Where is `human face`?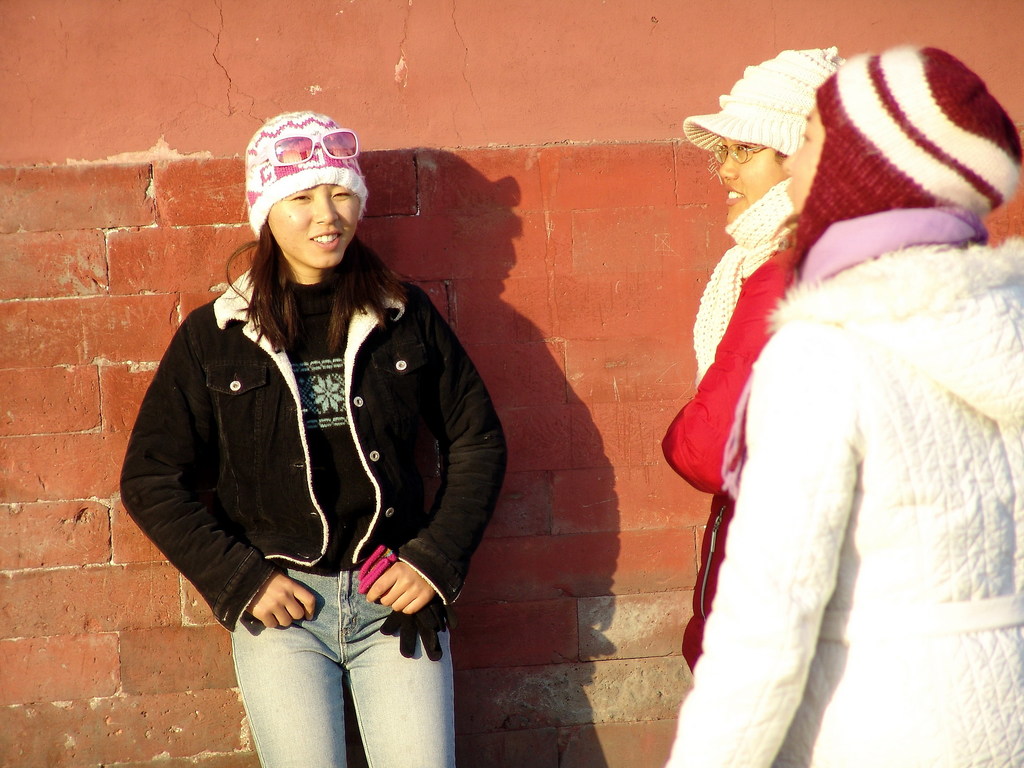
(x1=785, y1=111, x2=822, y2=216).
